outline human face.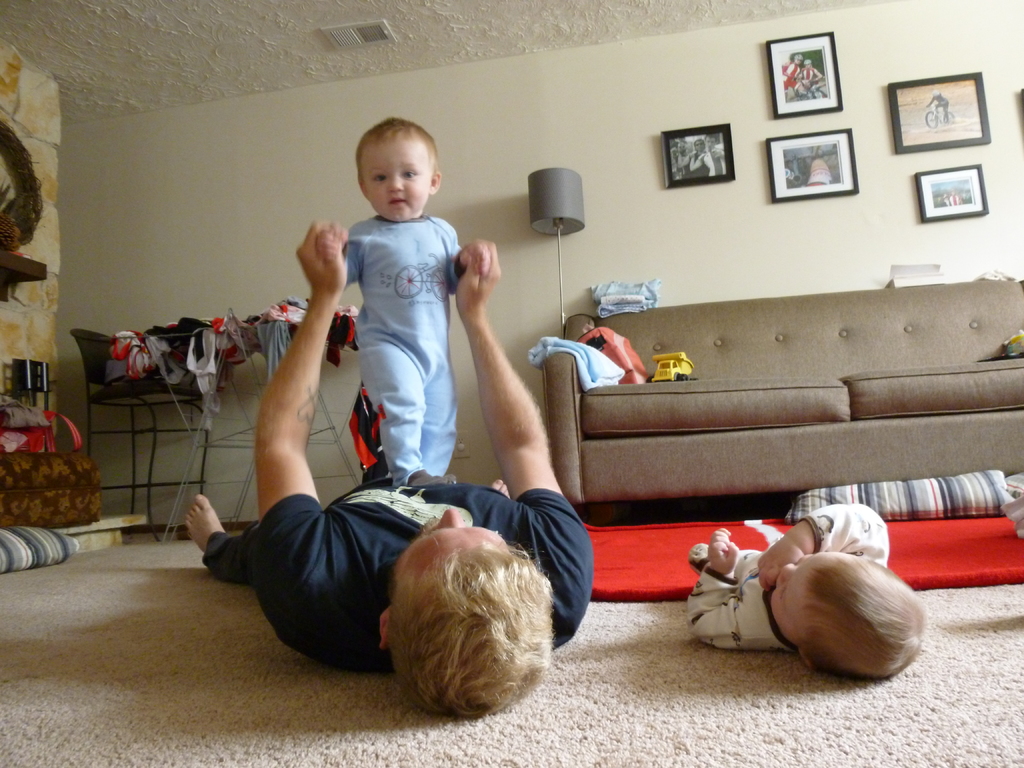
Outline: crop(772, 550, 813, 637).
